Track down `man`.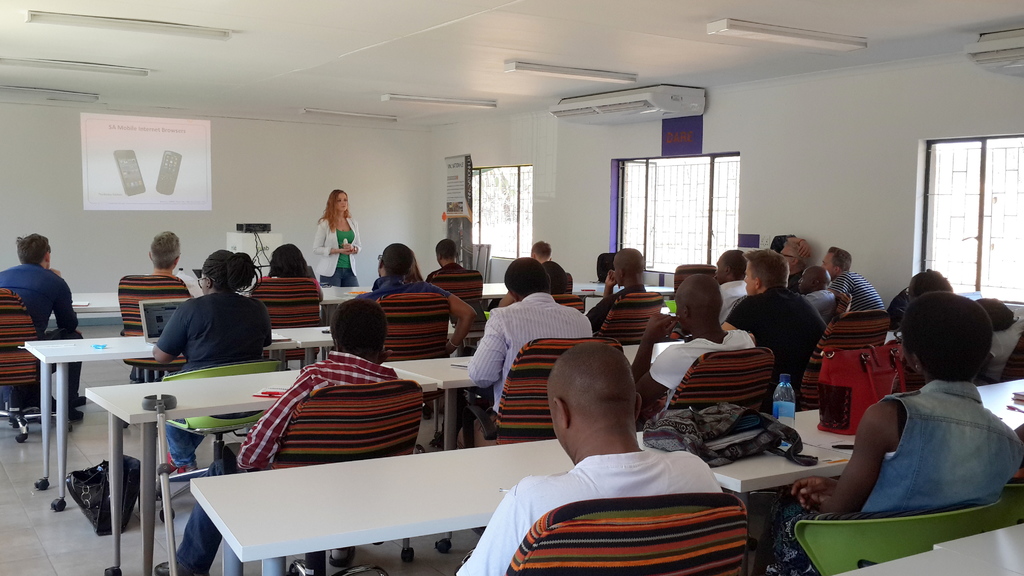
Tracked to 464 258 632 469.
